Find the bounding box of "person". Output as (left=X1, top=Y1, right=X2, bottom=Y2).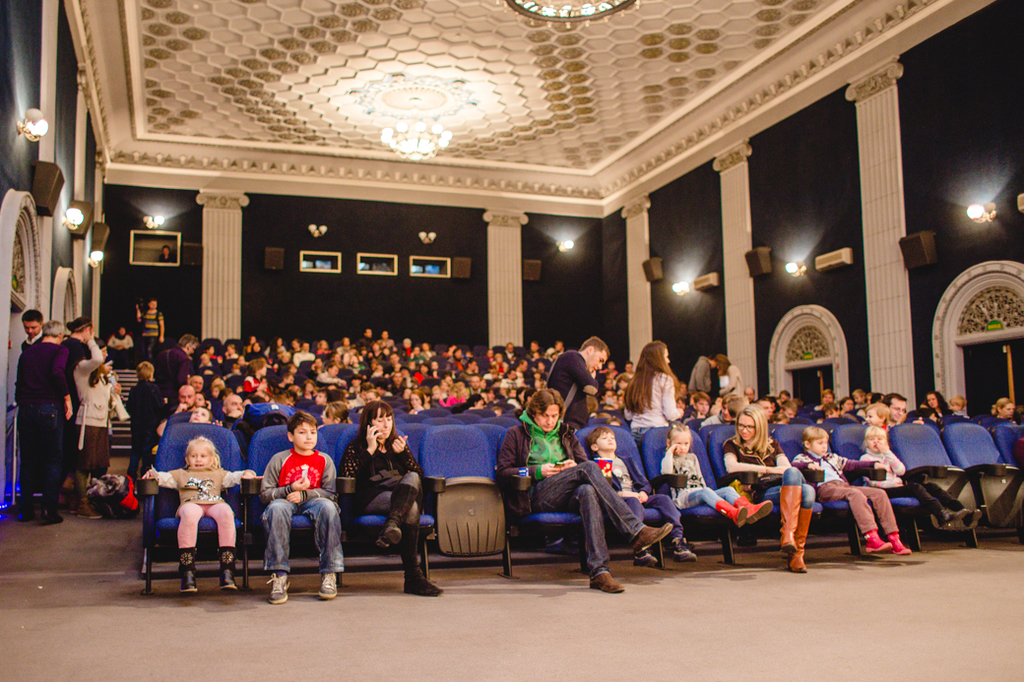
(left=144, top=434, right=255, bottom=590).
